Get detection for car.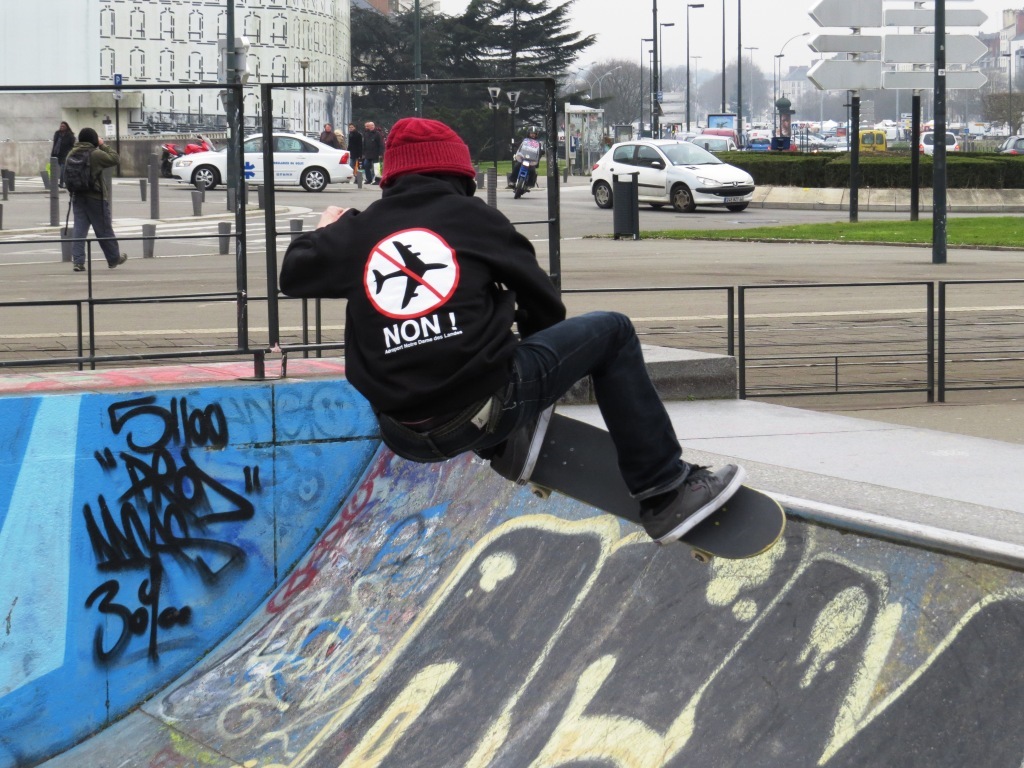
Detection: l=995, t=136, r=1023, b=156.
